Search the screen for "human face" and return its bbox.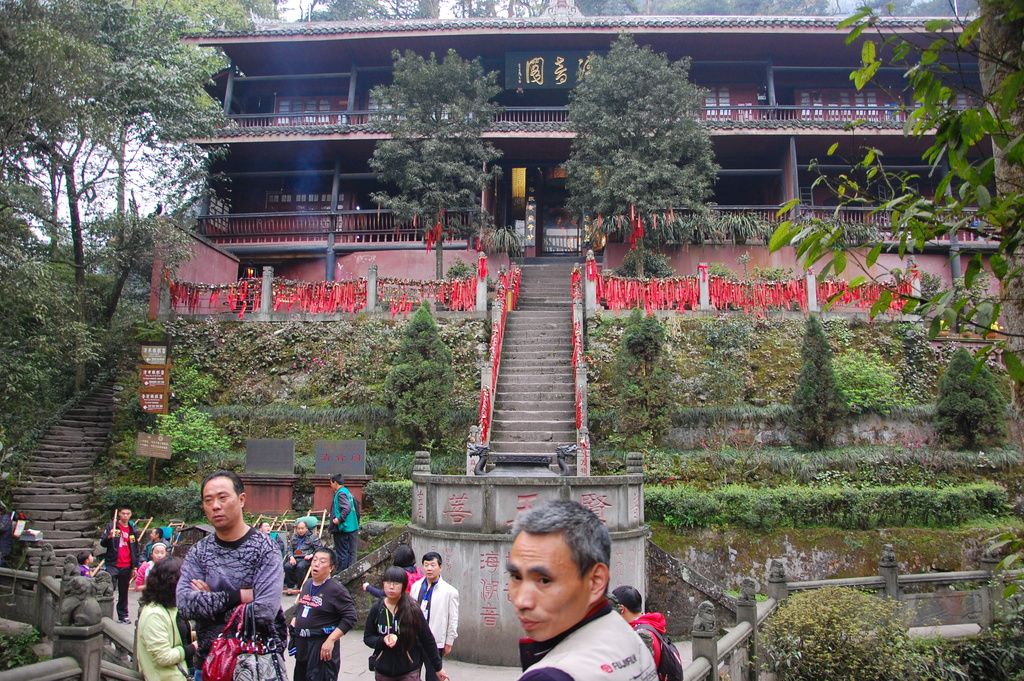
Found: [x1=312, y1=554, x2=329, y2=579].
